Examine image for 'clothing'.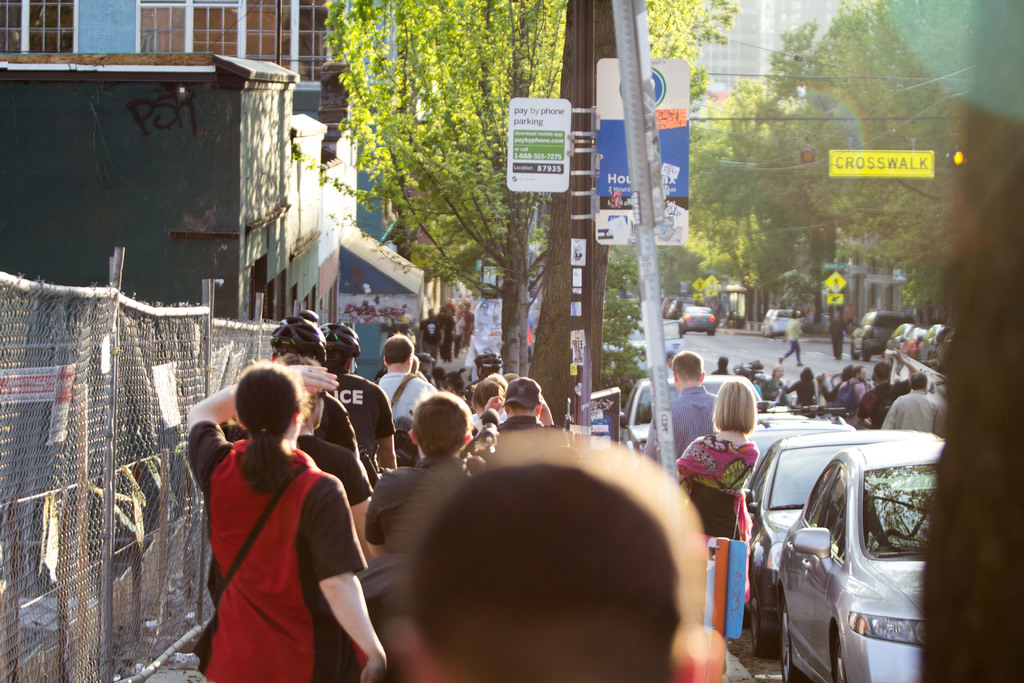
Examination result: [x1=871, y1=389, x2=952, y2=444].
